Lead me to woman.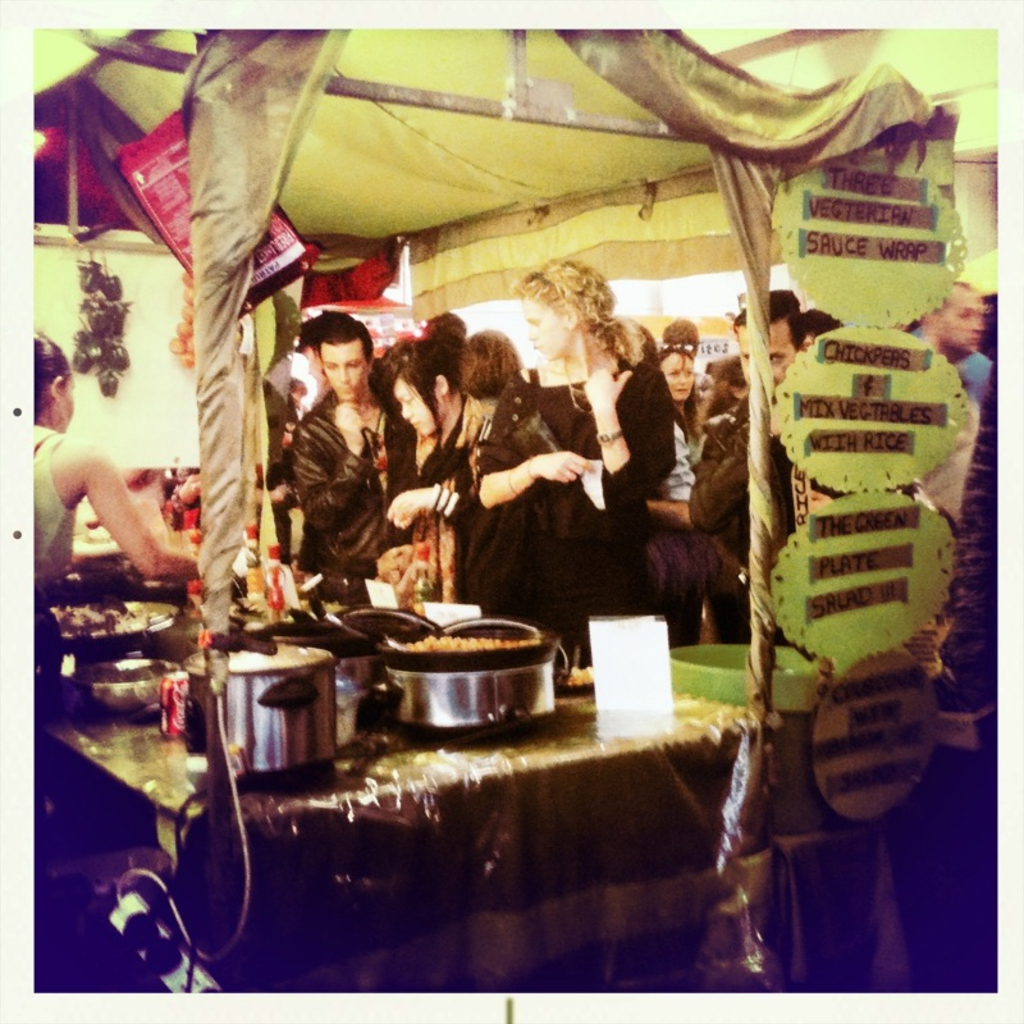
Lead to locate(385, 339, 515, 608).
